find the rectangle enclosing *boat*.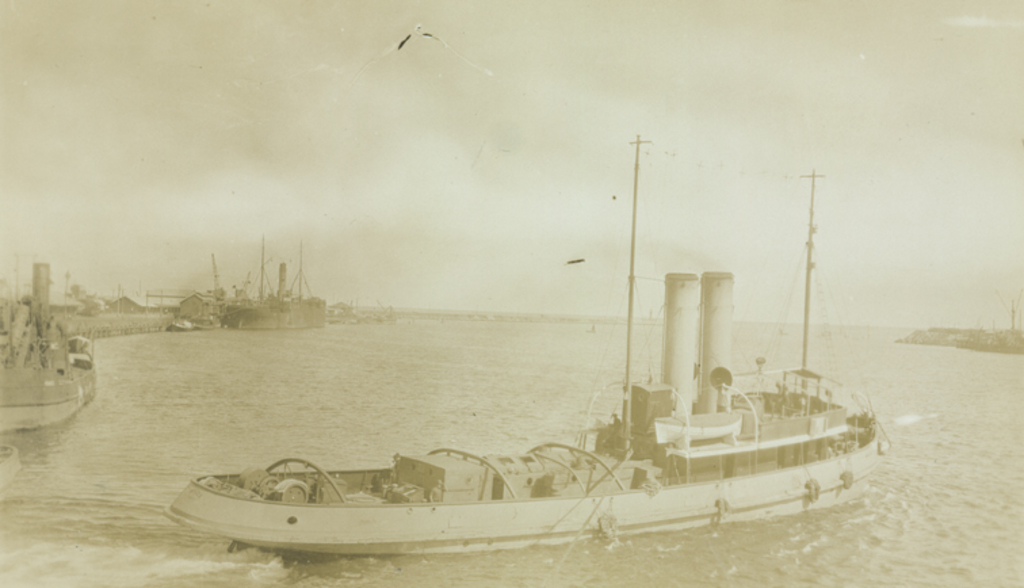
0 261 98 429.
